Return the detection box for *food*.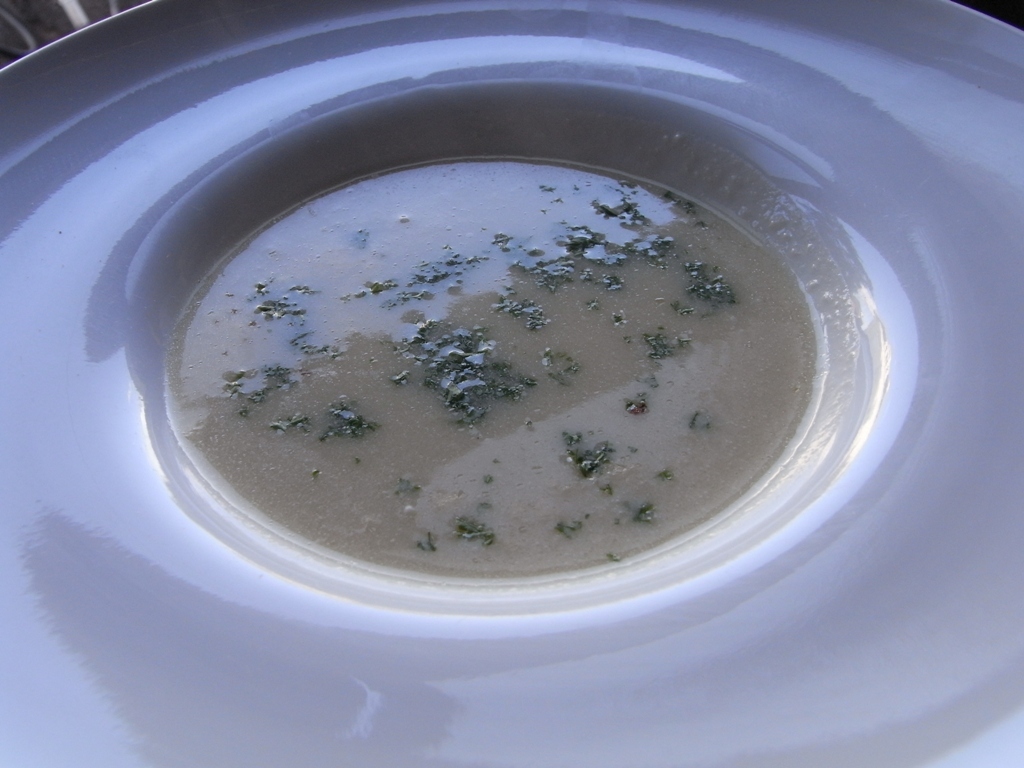
<region>220, 205, 717, 596</region>.
